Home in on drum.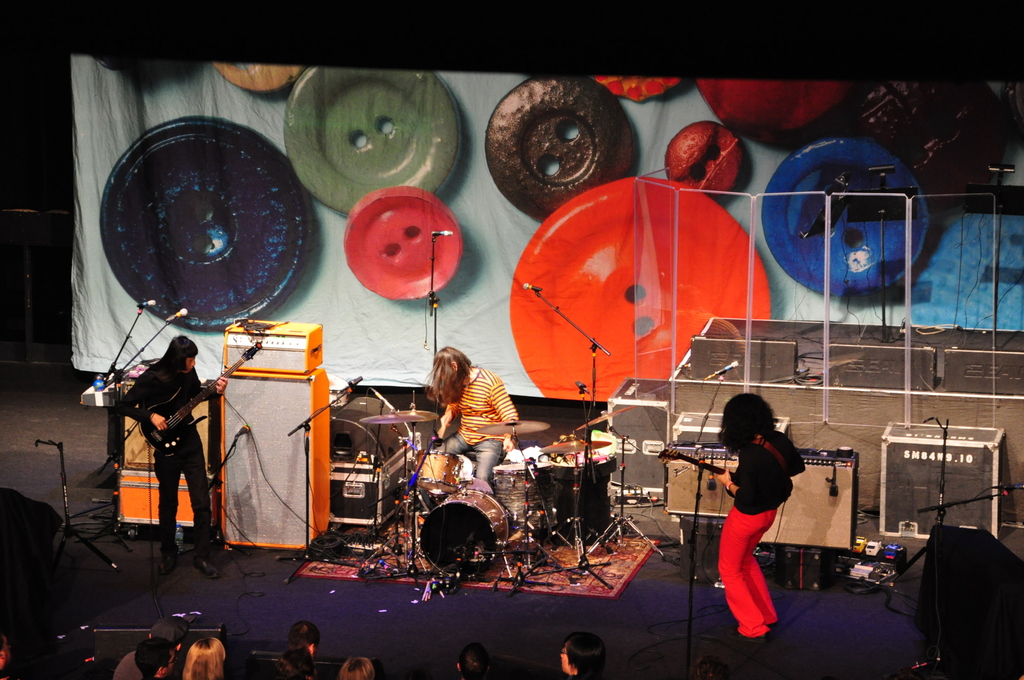
Homed in at Rect(415, 450, 463, 494).
